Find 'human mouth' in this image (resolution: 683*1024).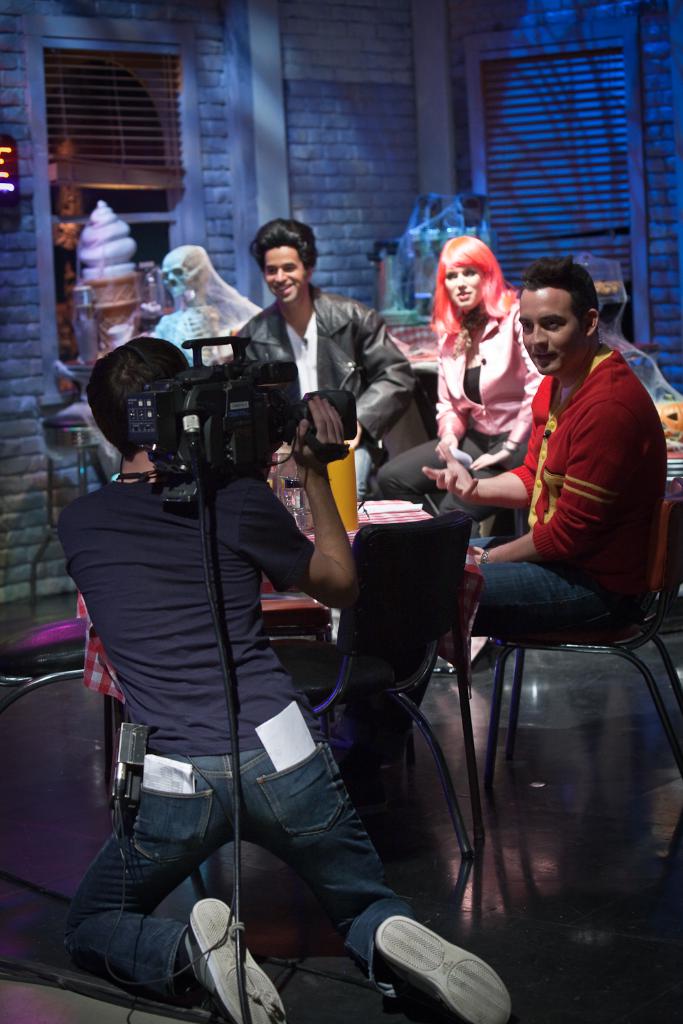
x1=532 y1=350 x2=555 y2=362.
